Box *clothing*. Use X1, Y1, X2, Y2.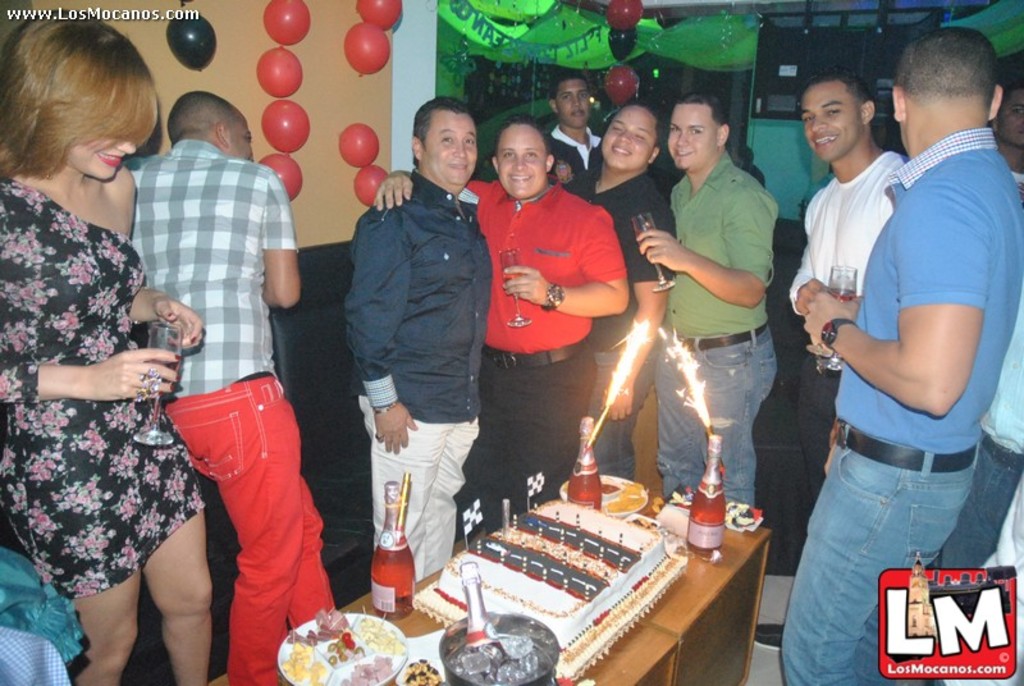
17, 123, 160, 589.
